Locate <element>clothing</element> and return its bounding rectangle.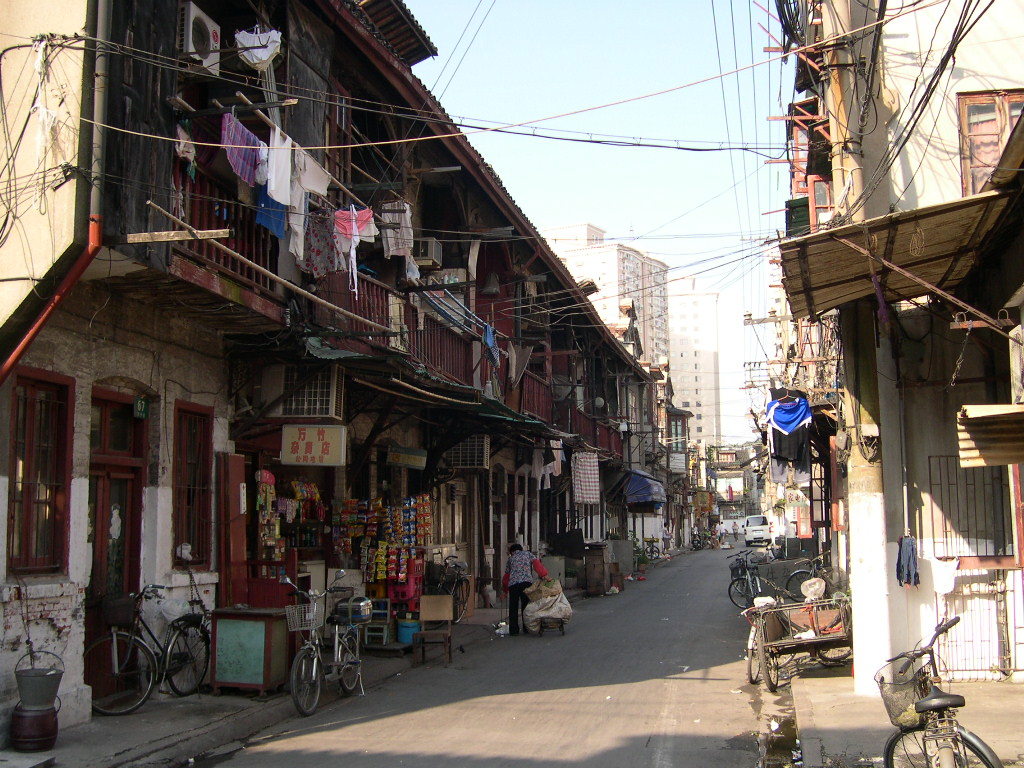
[289,144,324,195].
